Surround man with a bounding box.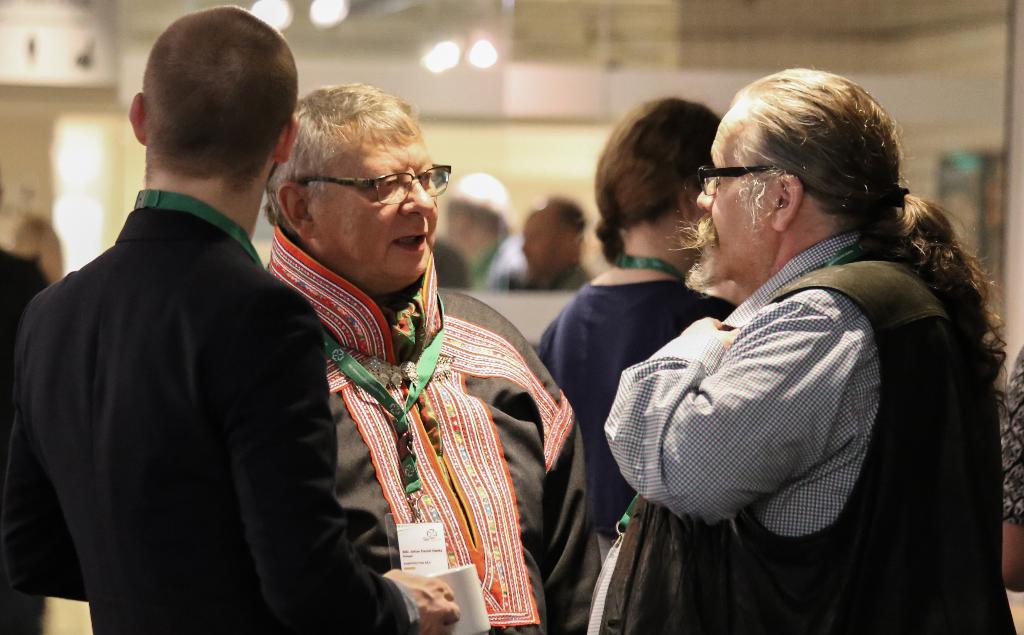
<box>30,10,339,634</box>.
